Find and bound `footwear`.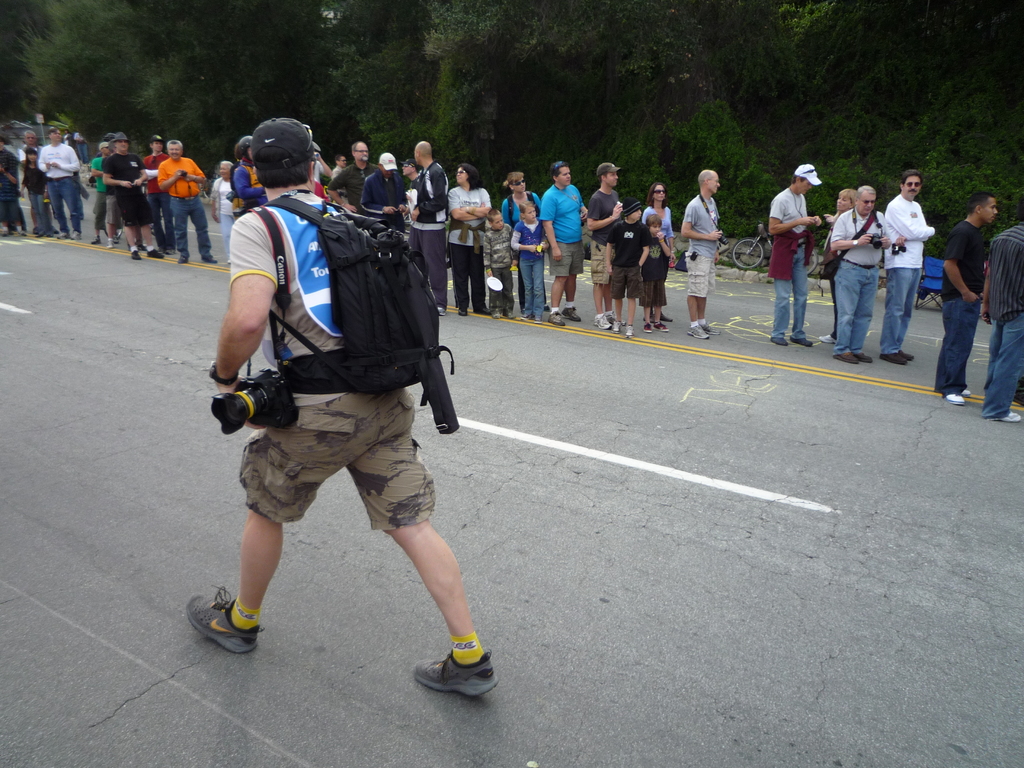
Bound: 857,351,872,364.
